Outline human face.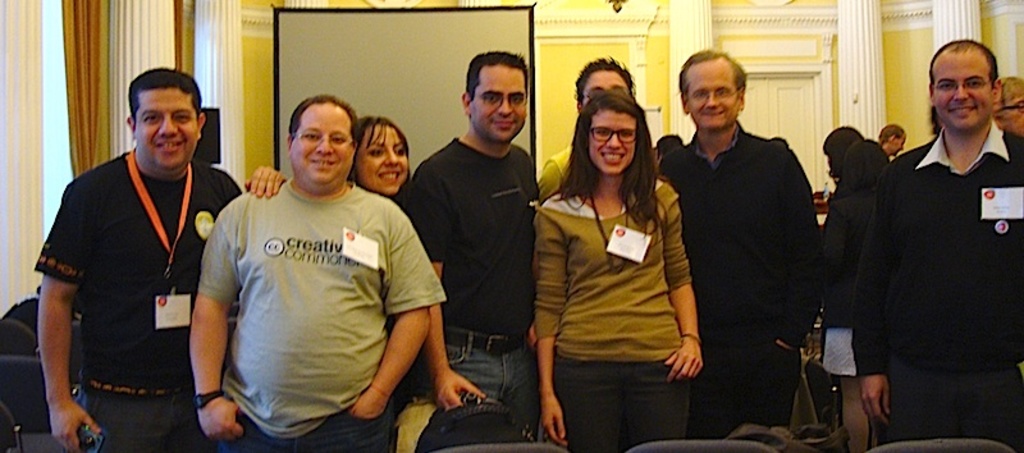
Outline: BBox(687, 61, 737, 125).
